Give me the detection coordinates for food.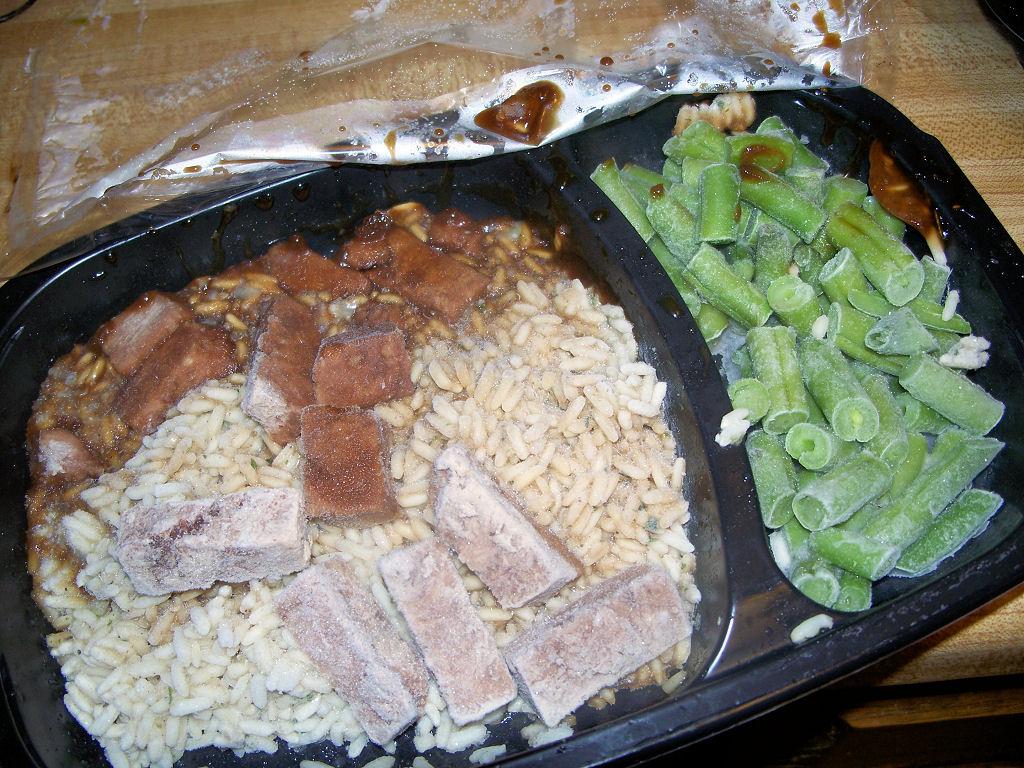
pyautogui.locateOnScreen(674, 90, 757, 140).
